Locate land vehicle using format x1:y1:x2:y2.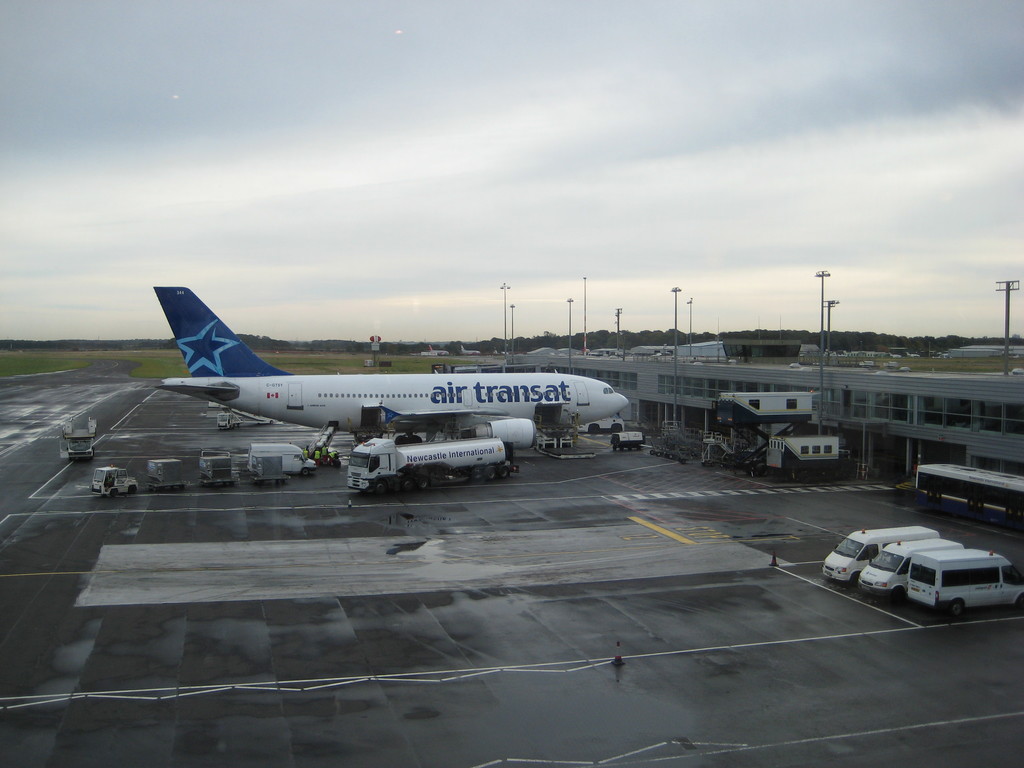
582:410:627:429.
